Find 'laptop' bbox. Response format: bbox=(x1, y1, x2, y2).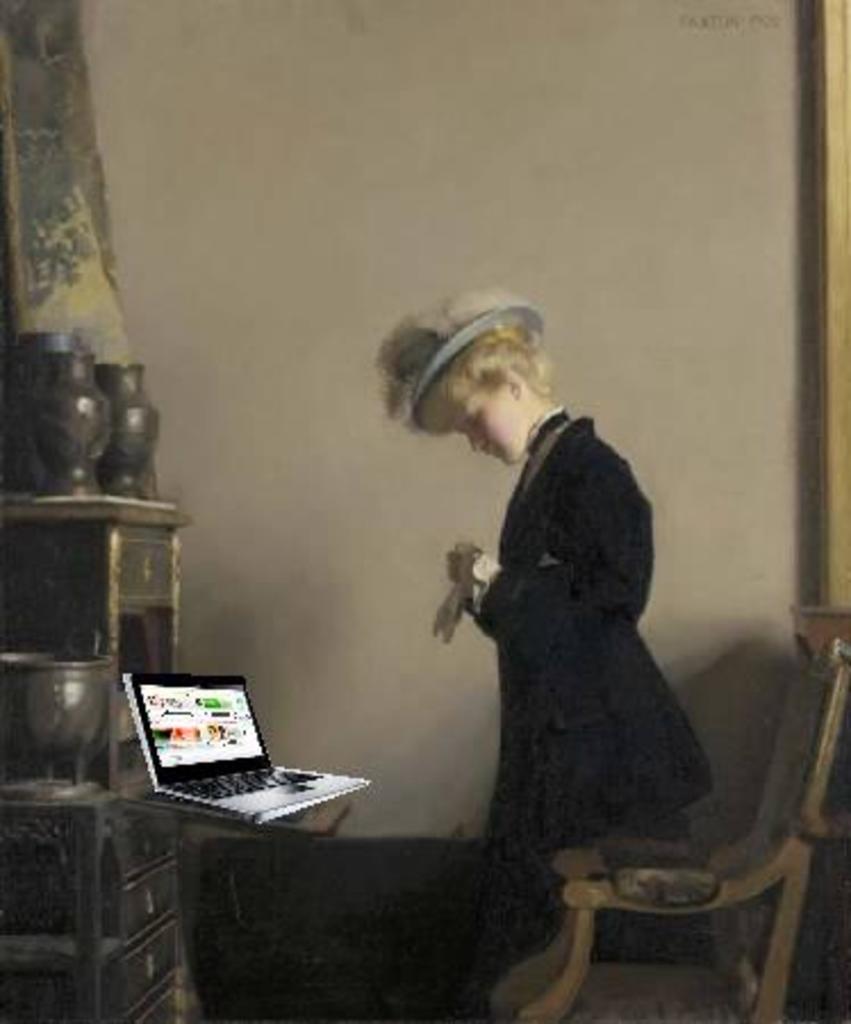
bbox=(152, 683, 362, 828).
